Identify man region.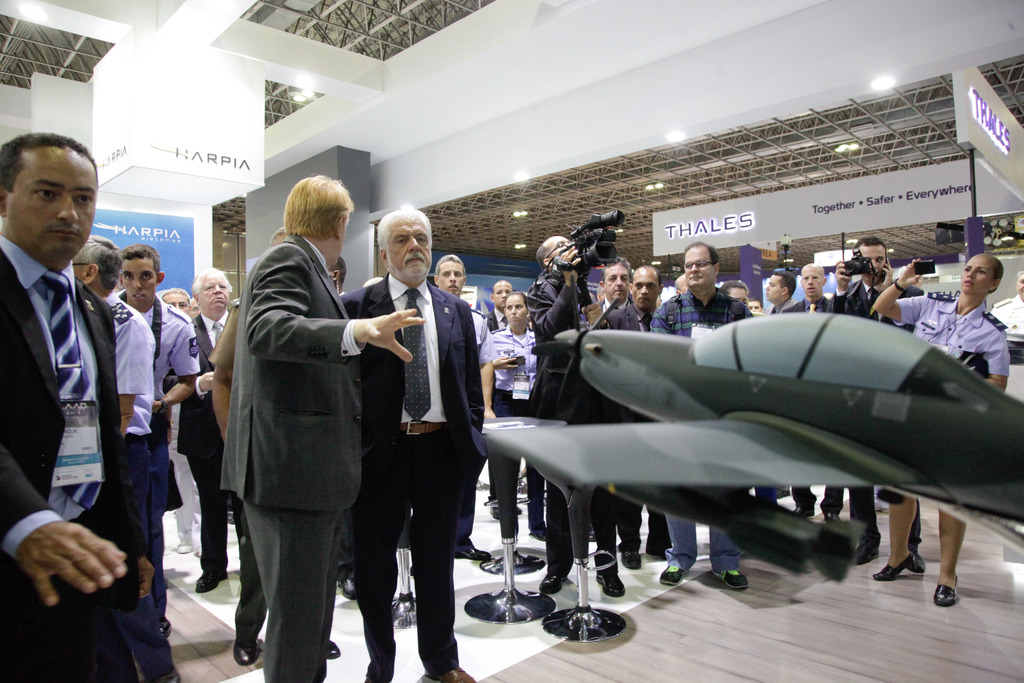
Region: <box>764,265,797,311</box>.
